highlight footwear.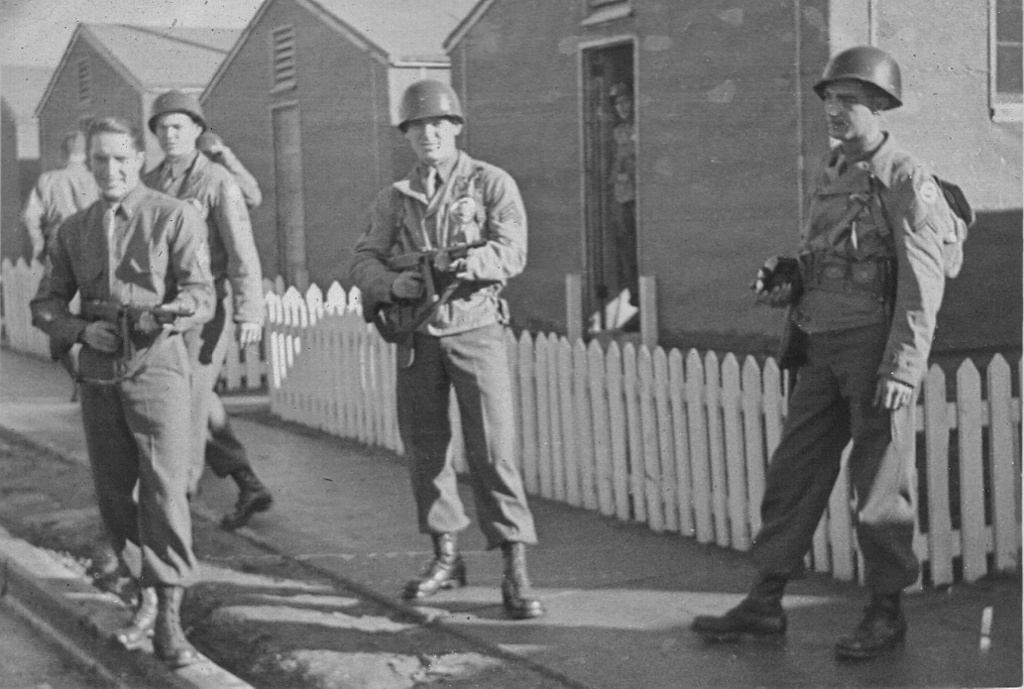
Highlighted region: l=499, t=544, r=547, b=617.
